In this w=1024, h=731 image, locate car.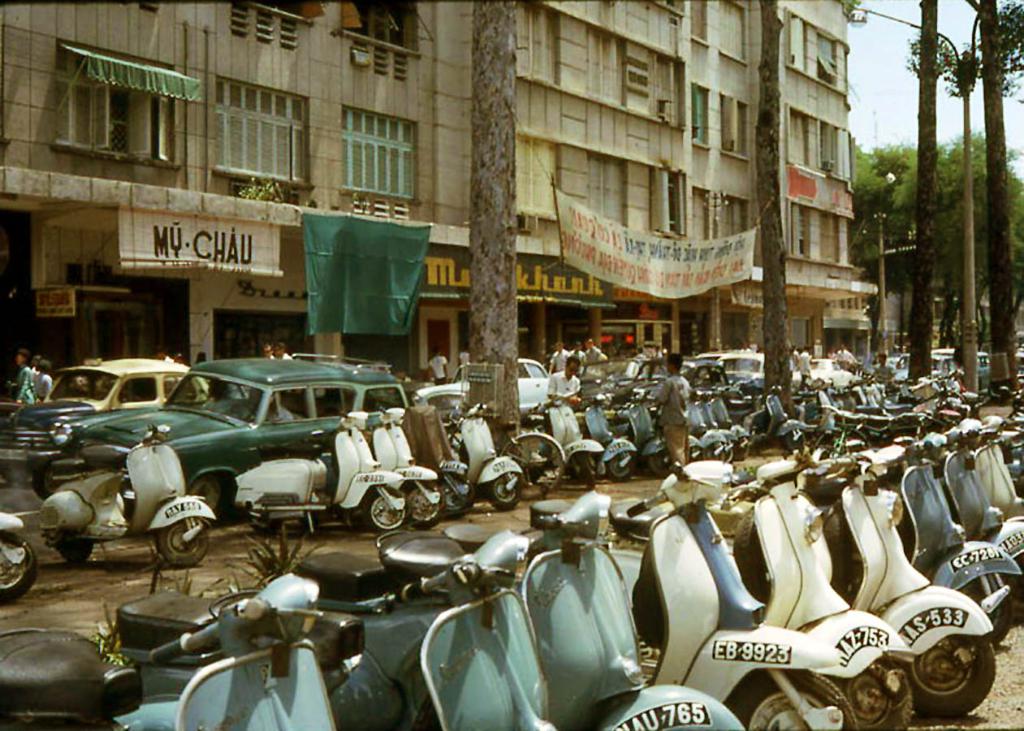
Bounding box: {"x1": 573, "y1": 353, "x2": 662, "y2": 410}.
